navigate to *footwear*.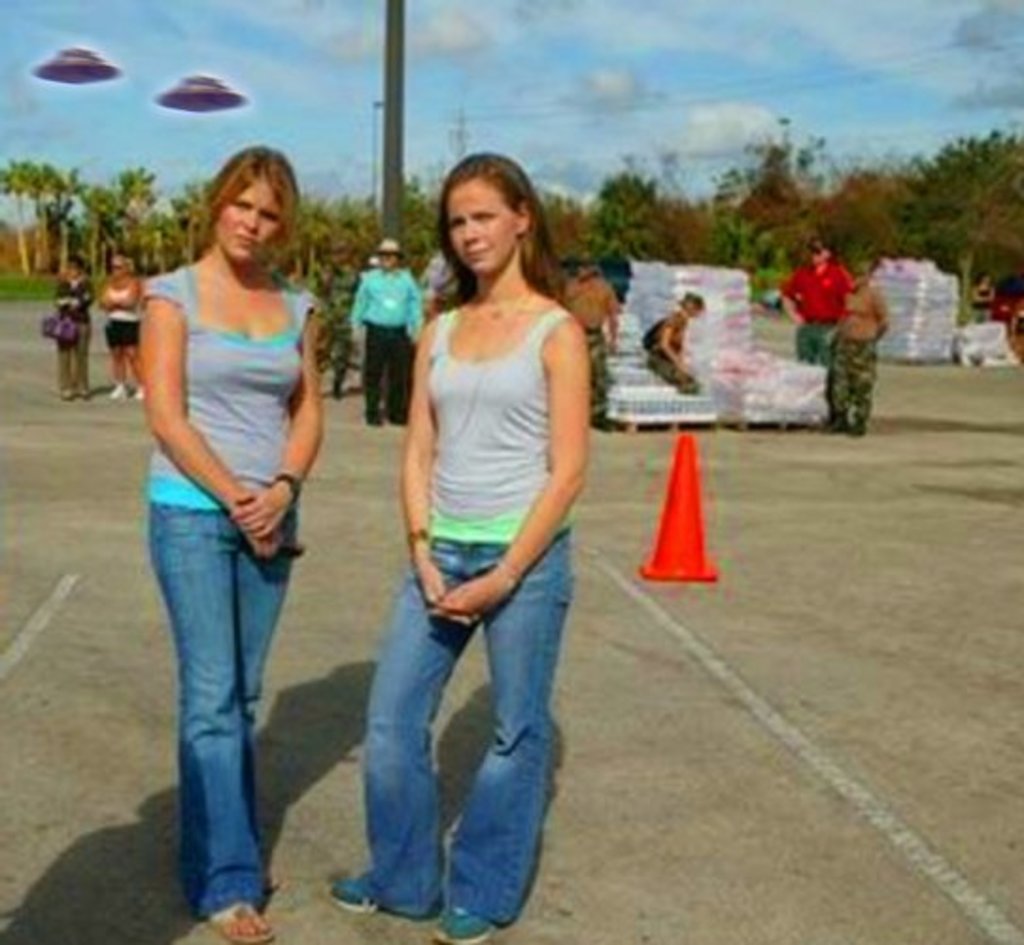
Navigation target: BBox(217, 894, 283, 943).
